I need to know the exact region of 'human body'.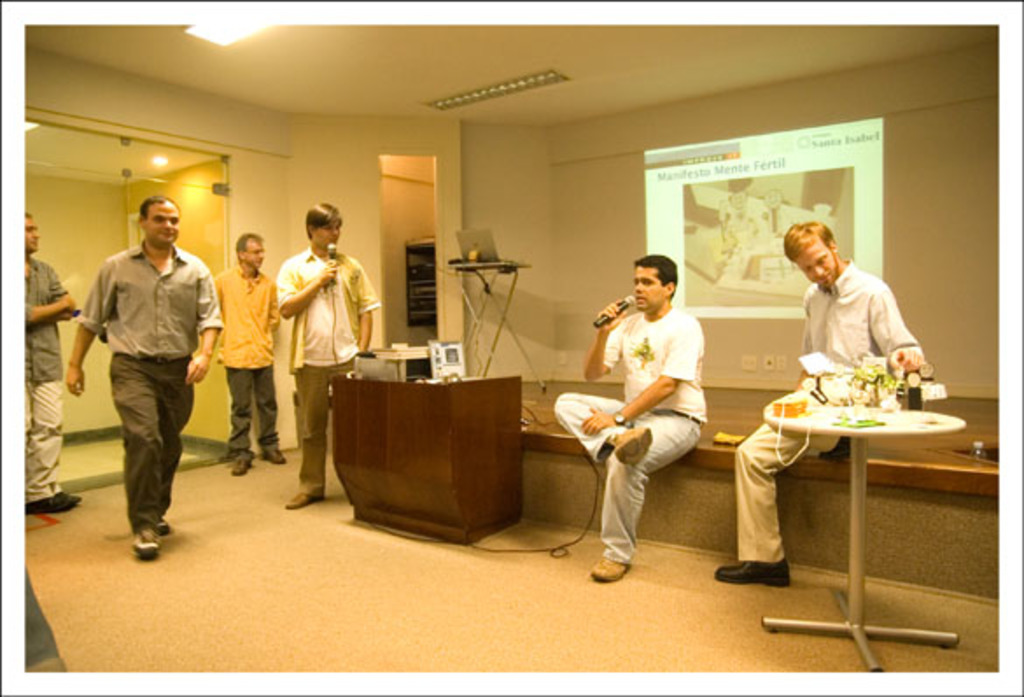
Region: box=[205, 263, 280, 468].
